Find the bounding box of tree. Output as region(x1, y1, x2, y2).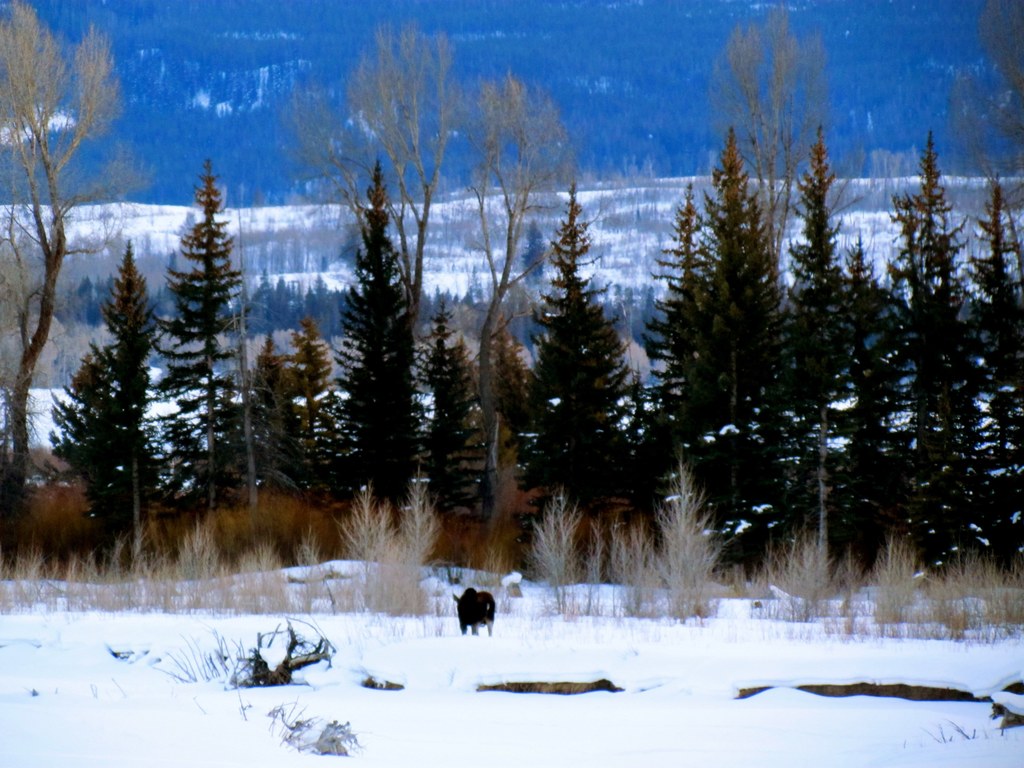
region(439, 63, 591, 557).
